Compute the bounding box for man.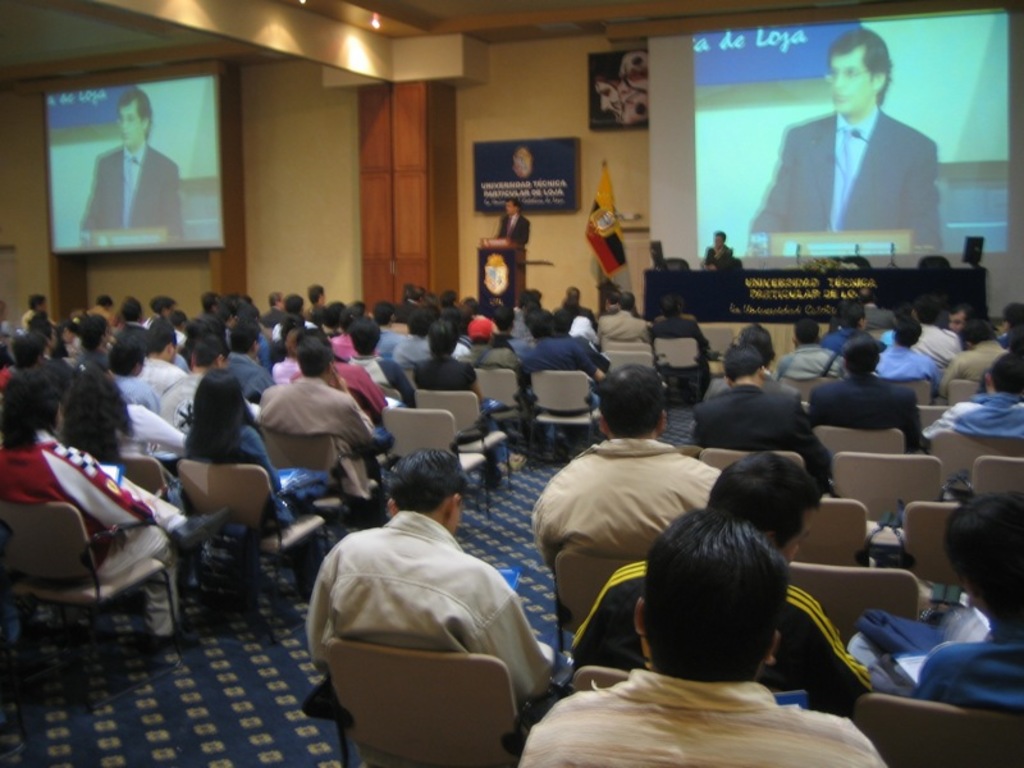
x1=305, y1=454, x2=562, y2=759.
